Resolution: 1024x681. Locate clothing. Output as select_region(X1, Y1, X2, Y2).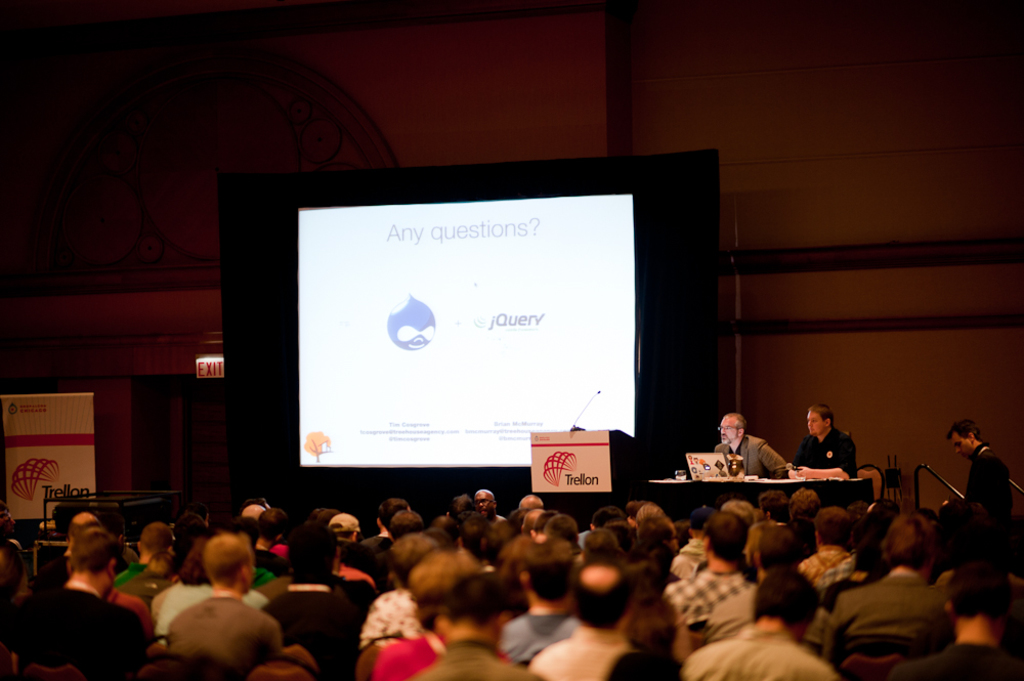
select_region(822, 550, 968, 671).
